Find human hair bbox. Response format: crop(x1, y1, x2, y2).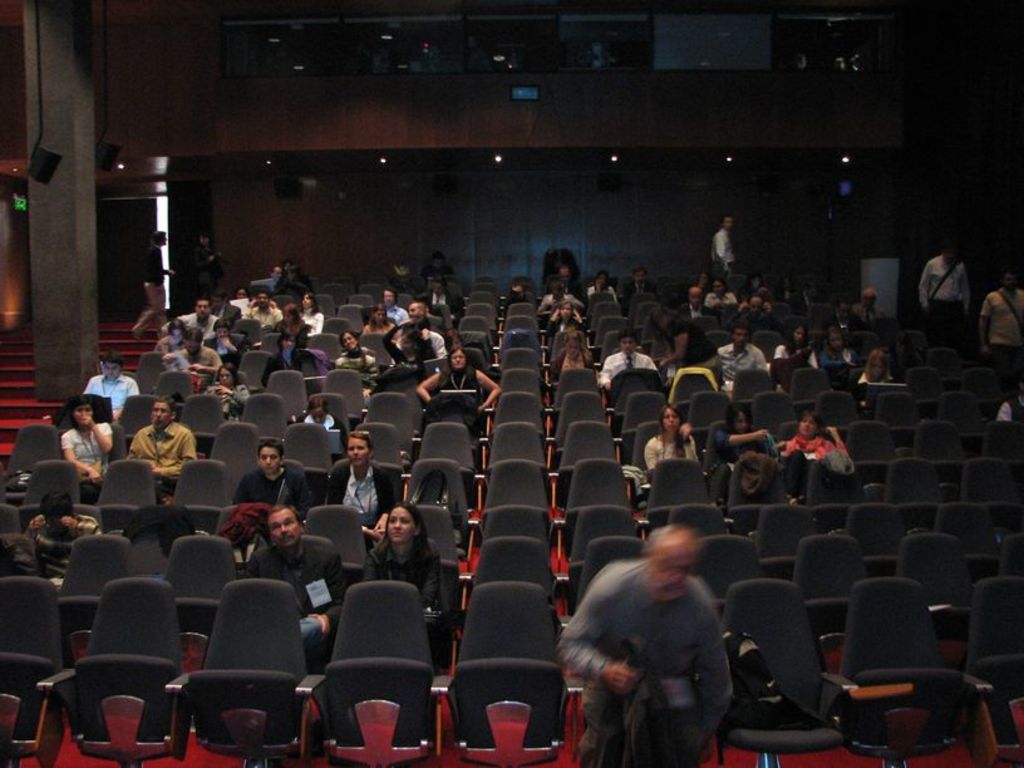
crop(797, 407, 826, 429).
